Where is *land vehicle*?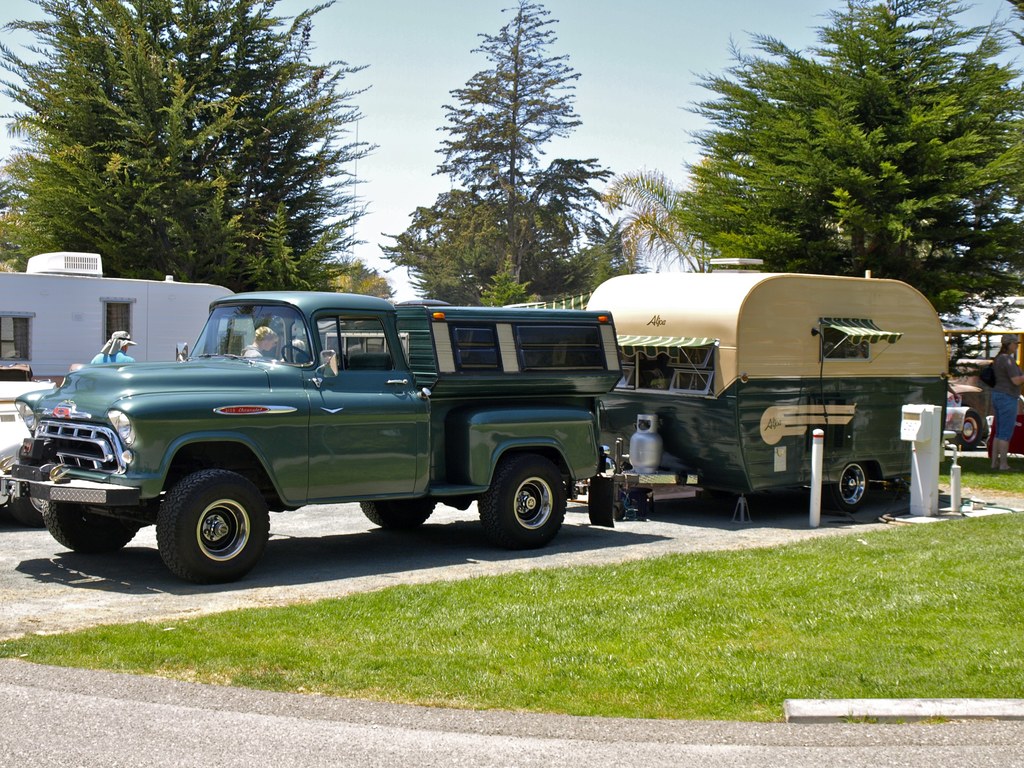
(586,253,950,516).
